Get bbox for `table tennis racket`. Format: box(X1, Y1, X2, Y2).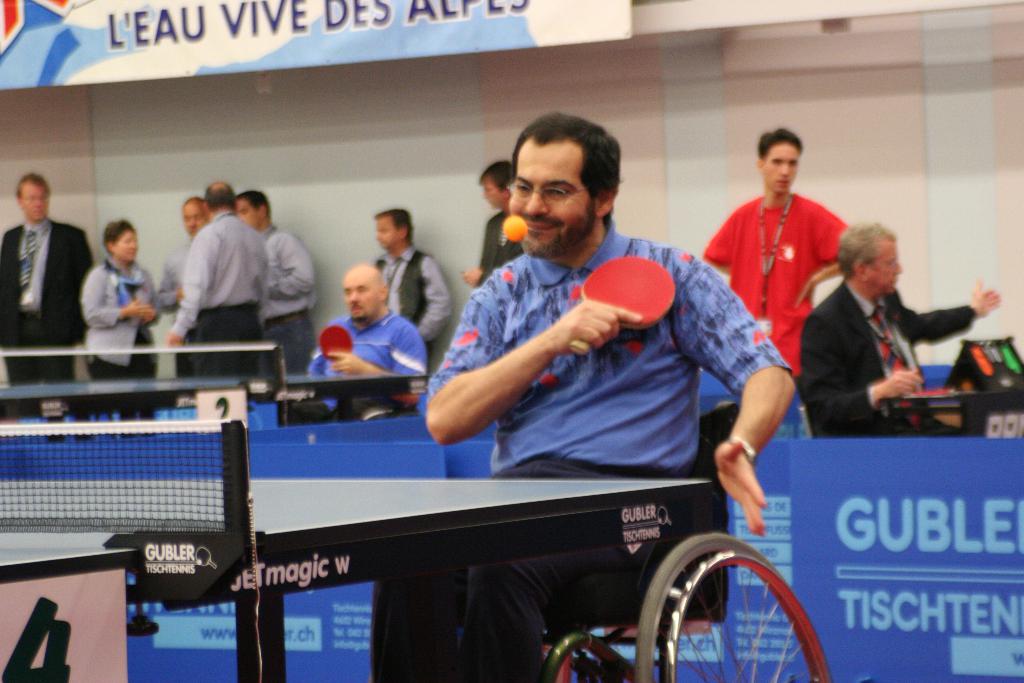
box(570, 257, 676, 358).
